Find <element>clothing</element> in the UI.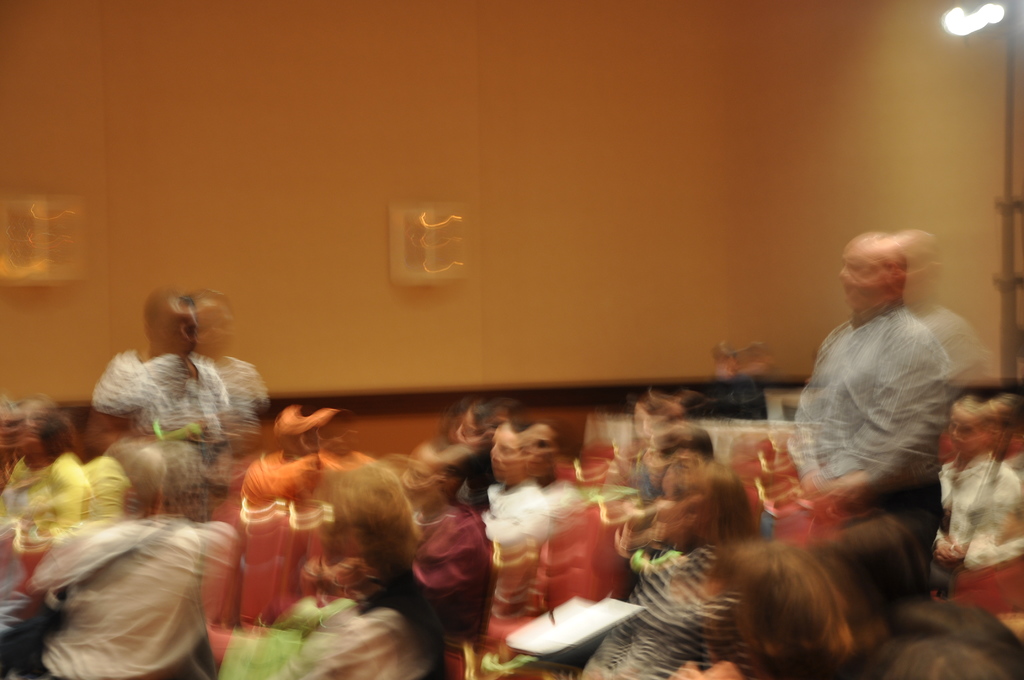
UI element at x1=799 y1=252 x2=971 y2=534.
